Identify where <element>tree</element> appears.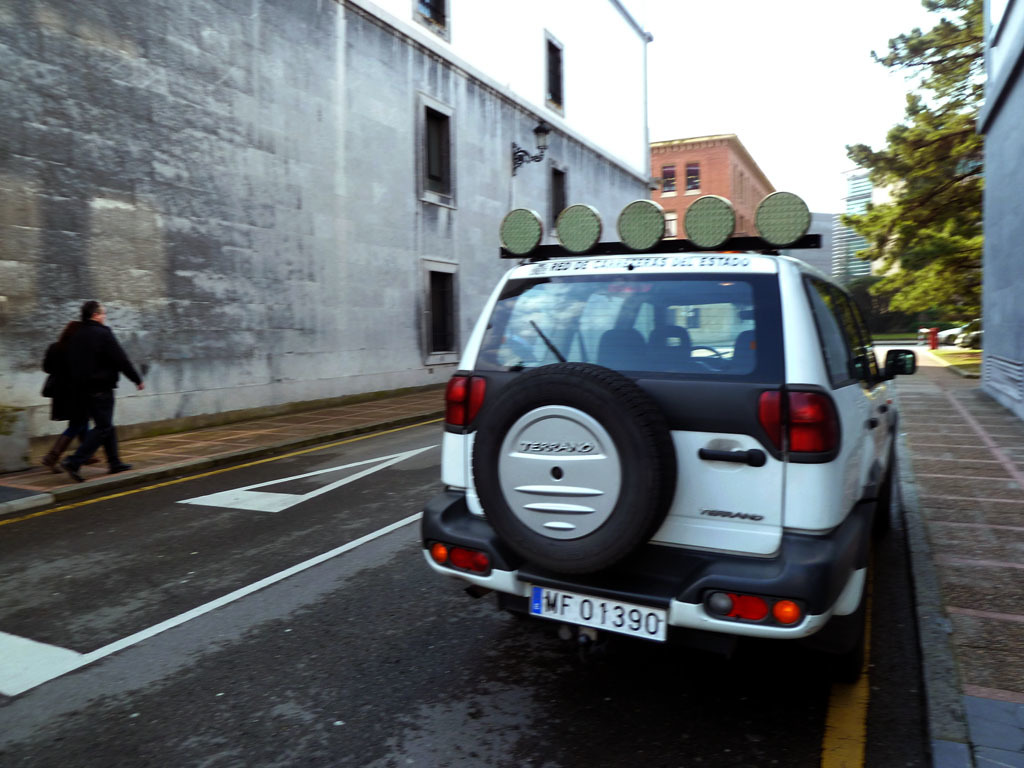
Appears at x1=843, y1=36, x2=996, y2=351.
